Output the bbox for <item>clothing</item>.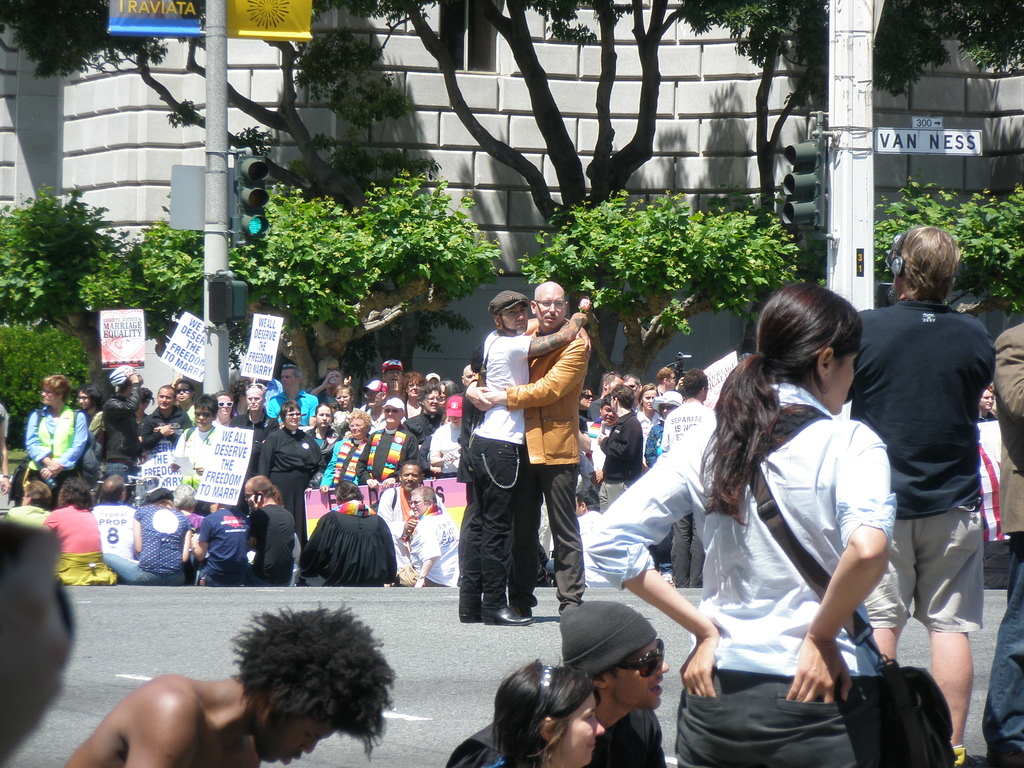
[578,385,899,767].
